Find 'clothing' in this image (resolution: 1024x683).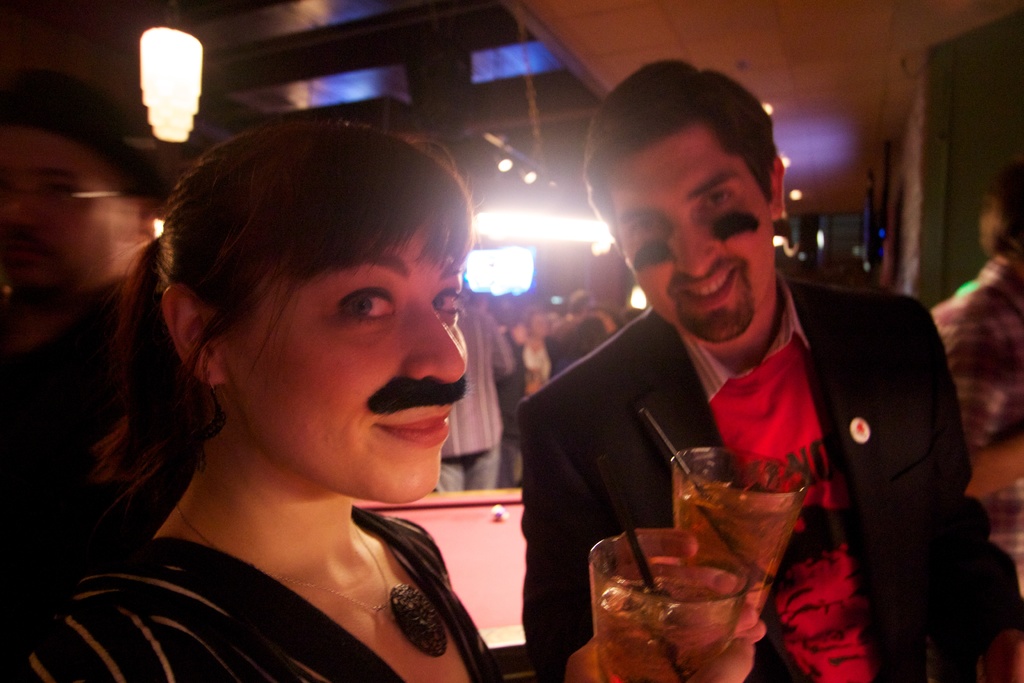
pyautogui.locateOnScreen(932, 257, 1023, 593).
